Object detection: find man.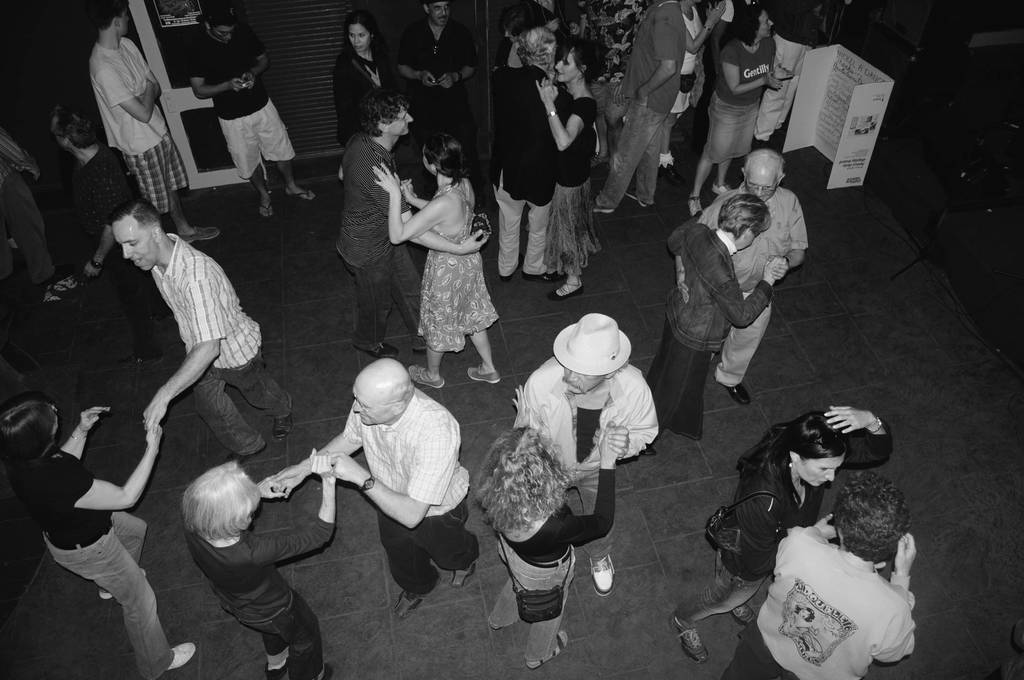
box=[490, 29, 572, 280].
